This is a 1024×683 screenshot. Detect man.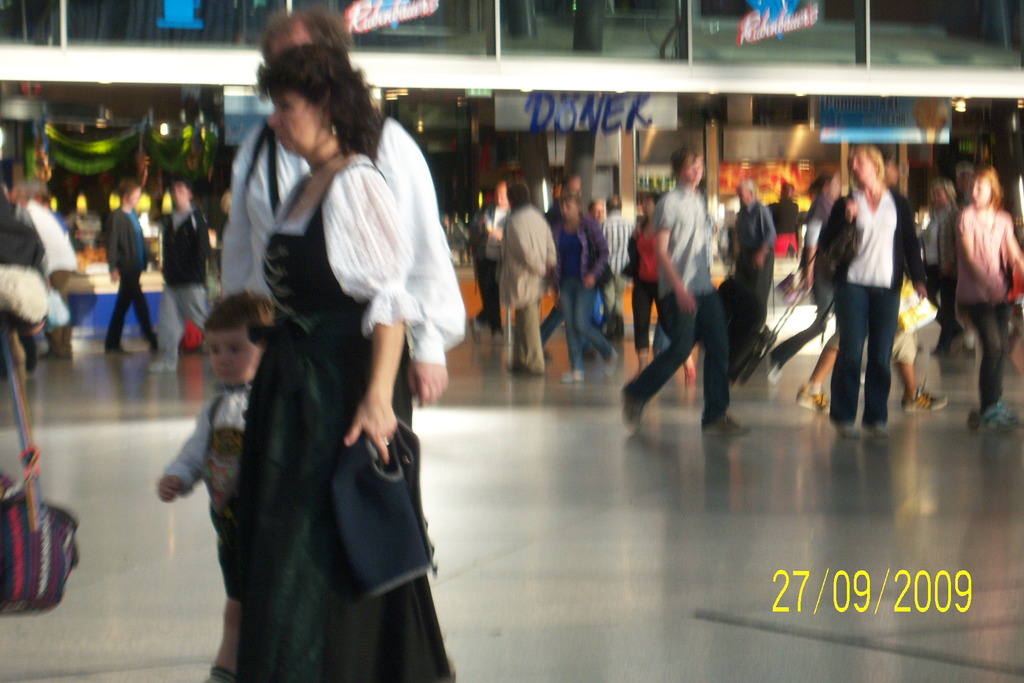
select_region(543, 174, 583, 352).
